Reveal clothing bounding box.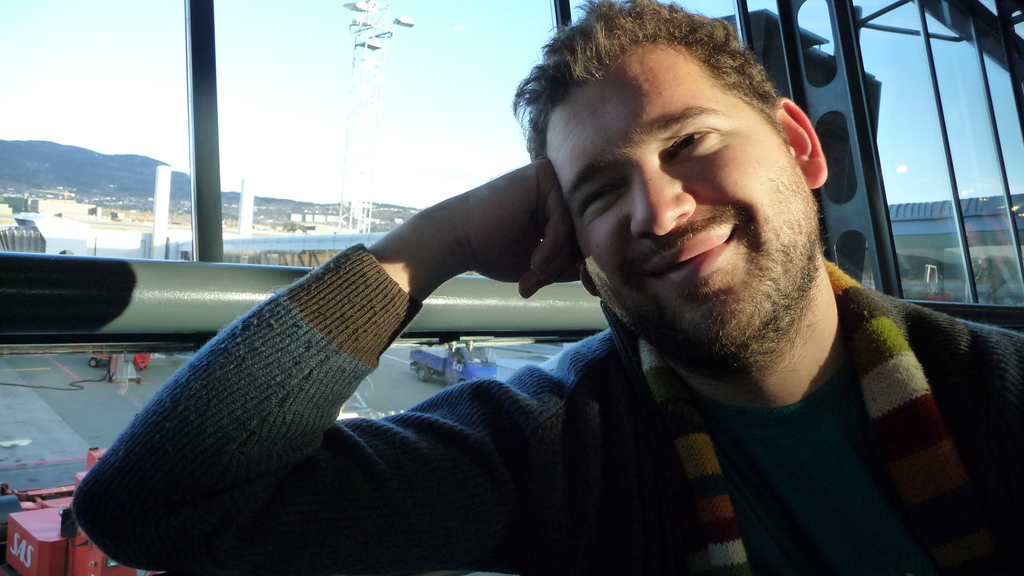
Revealed: x1=72 y1=241 x2=1023 y2=575.
